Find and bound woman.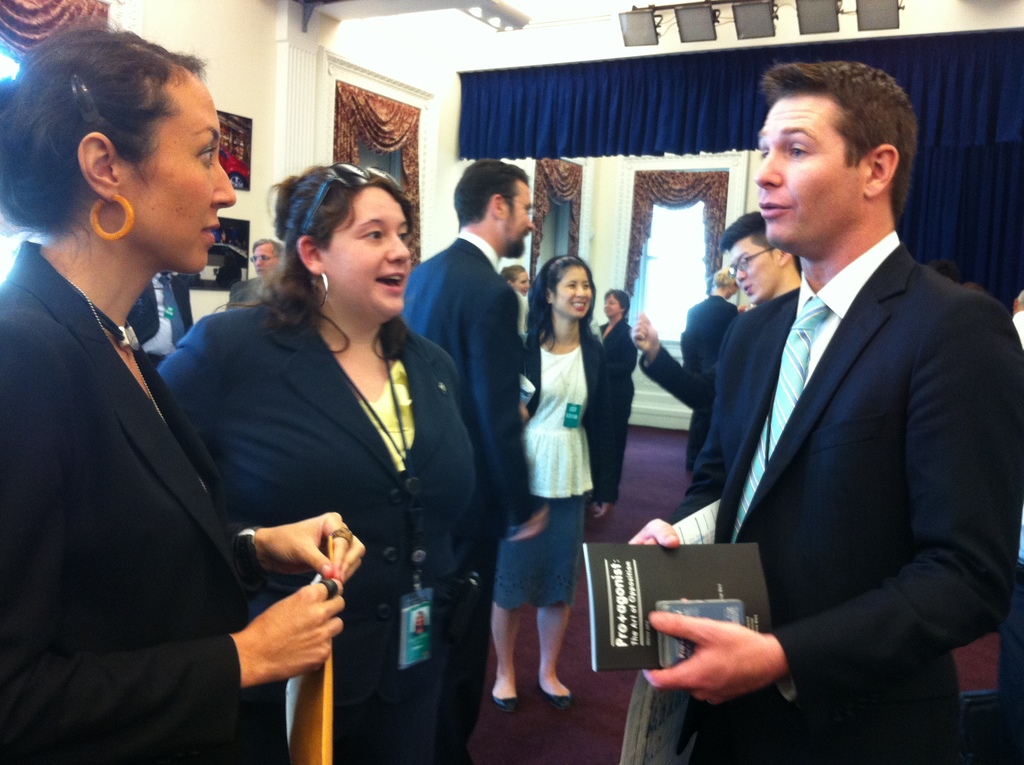
Bound: locate(678, 261, 750, 472).
